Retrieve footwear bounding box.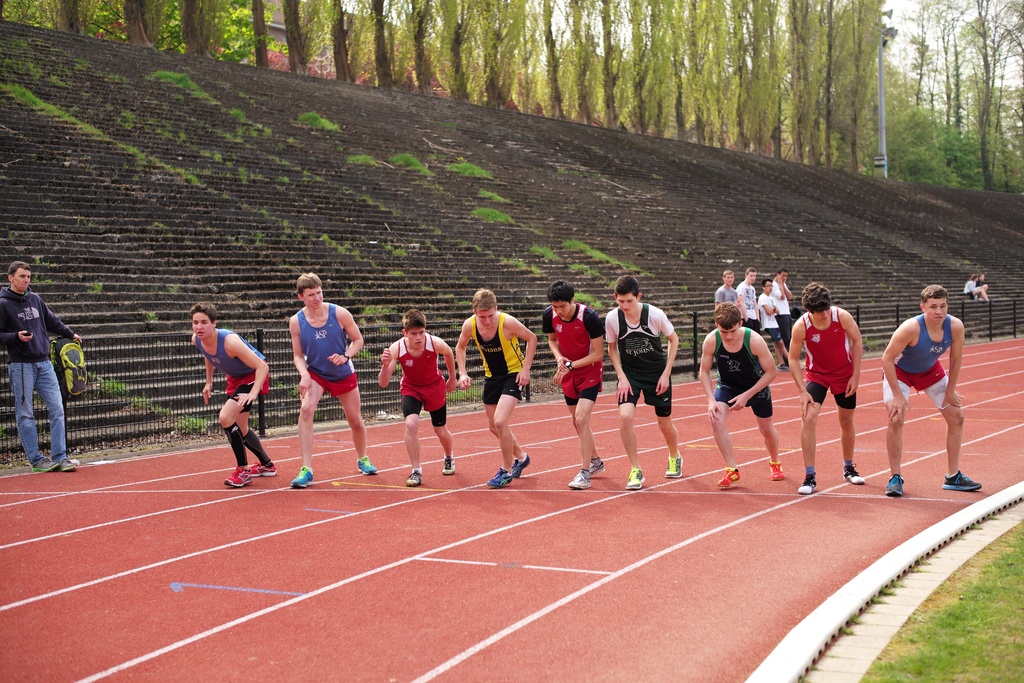
Bounding box: x1=289, y1=463, x2=315, y2=490.
